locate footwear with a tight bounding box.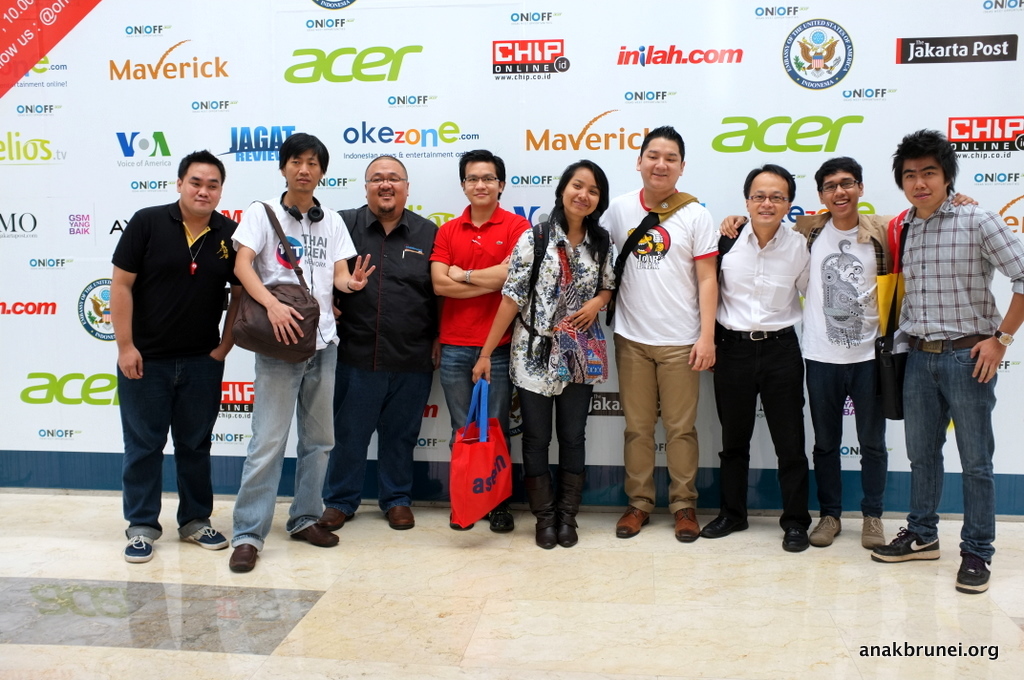
<region>812, 516, 843, 546</region>.
